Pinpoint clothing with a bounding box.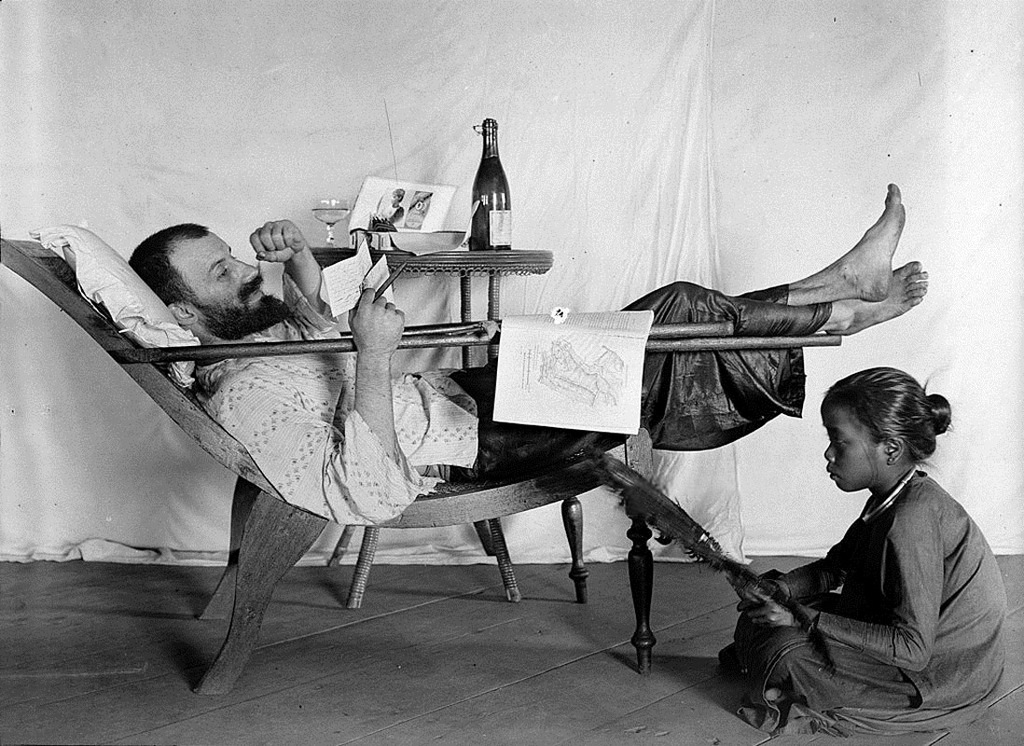
bbox=(377, 204, 404, 223).
